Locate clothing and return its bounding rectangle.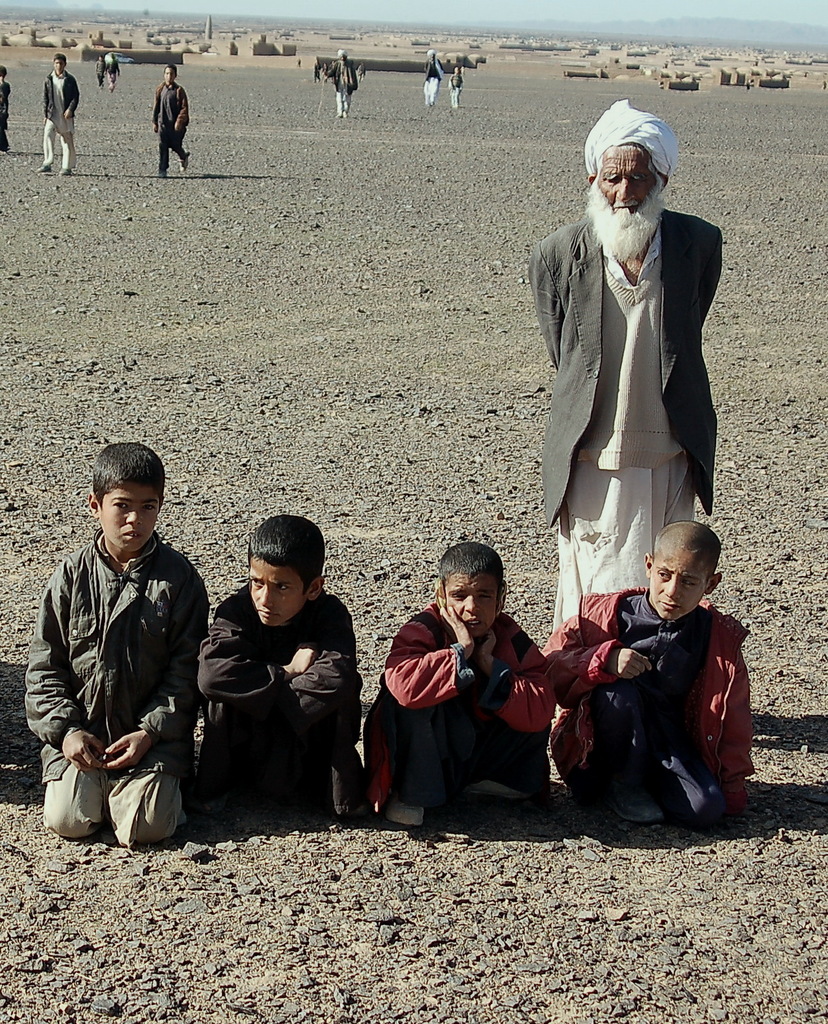
152 78 199 174.
